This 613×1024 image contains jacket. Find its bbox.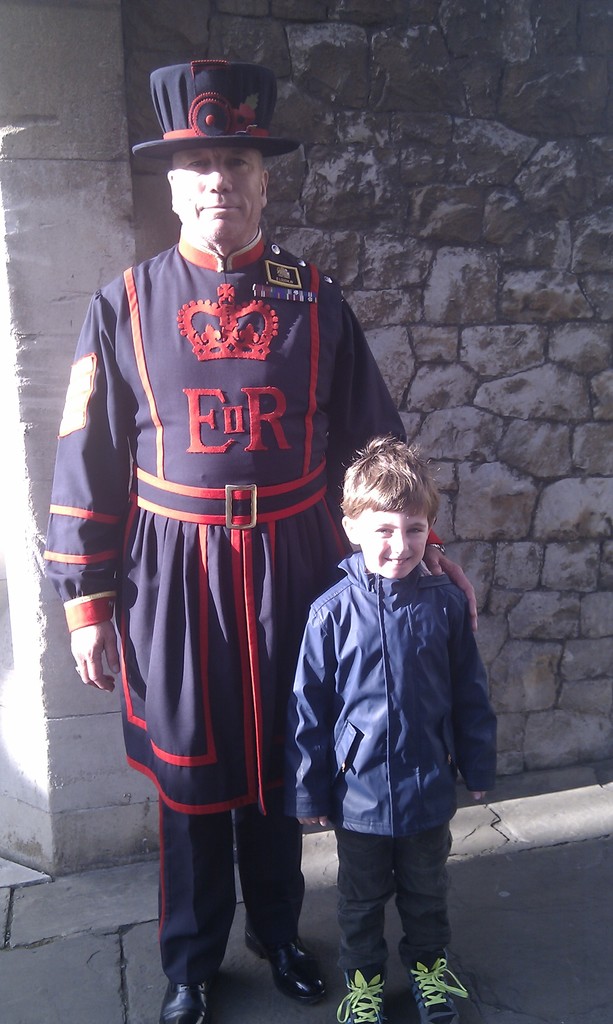
box=[301, 497, 486, 838].
